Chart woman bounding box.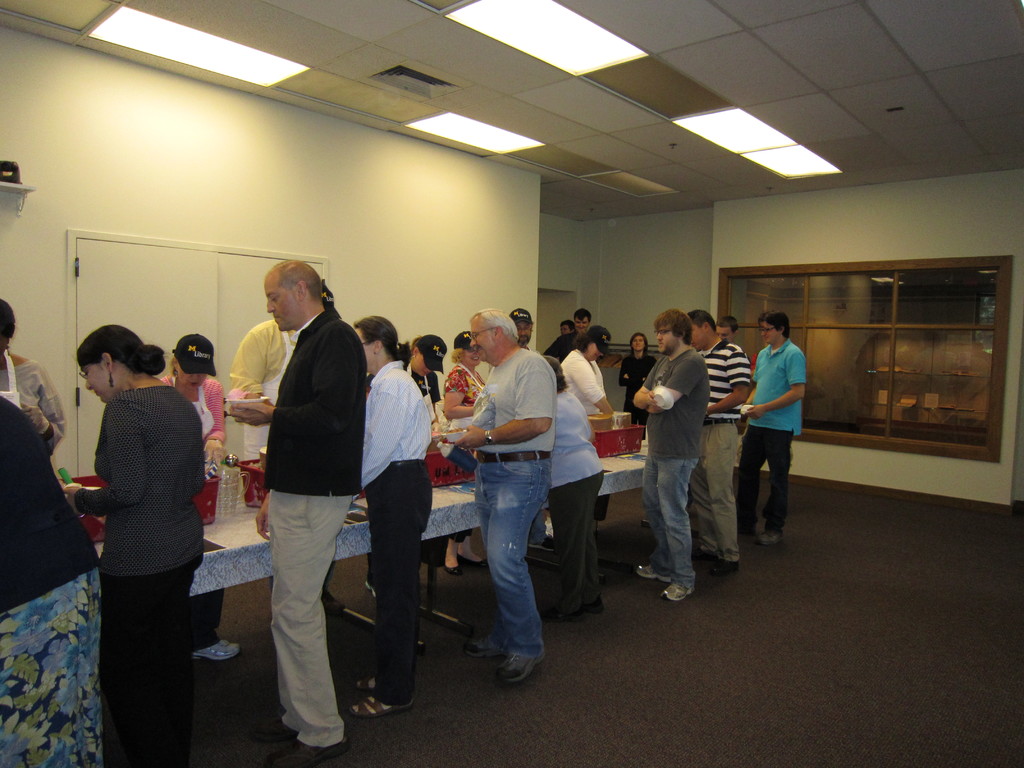
Charted: box(558, 330, 628, 411).
